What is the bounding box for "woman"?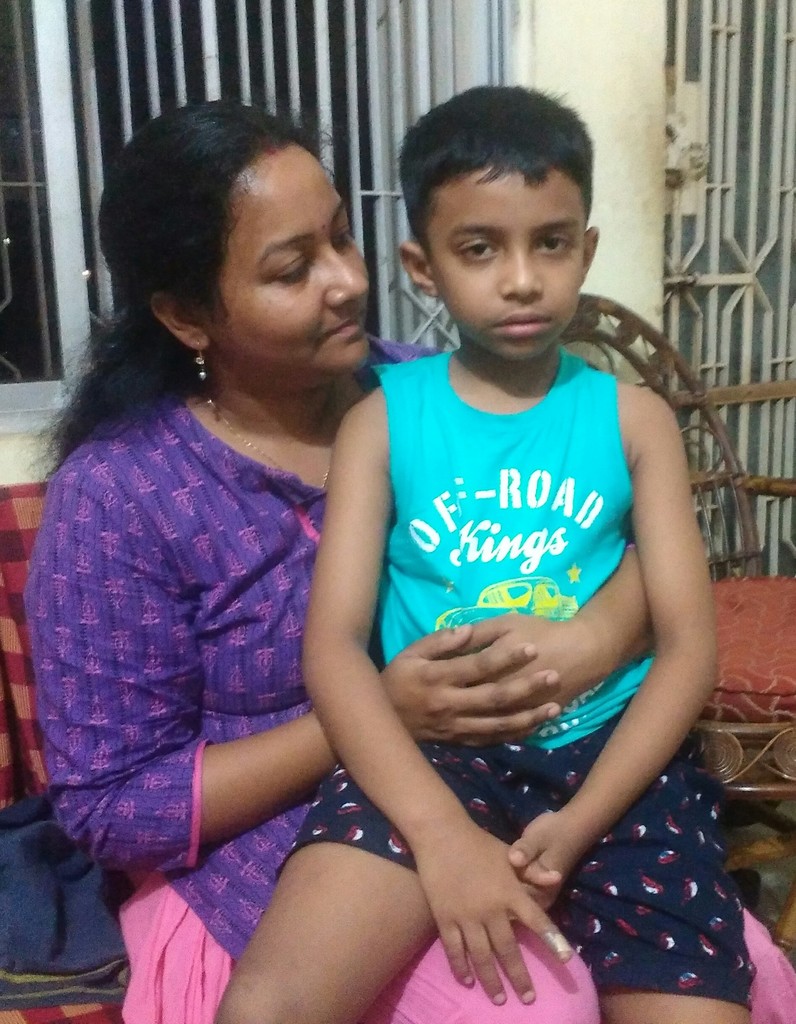
pyautogui.locateOnScreen(19, 97, 795, 1023).
